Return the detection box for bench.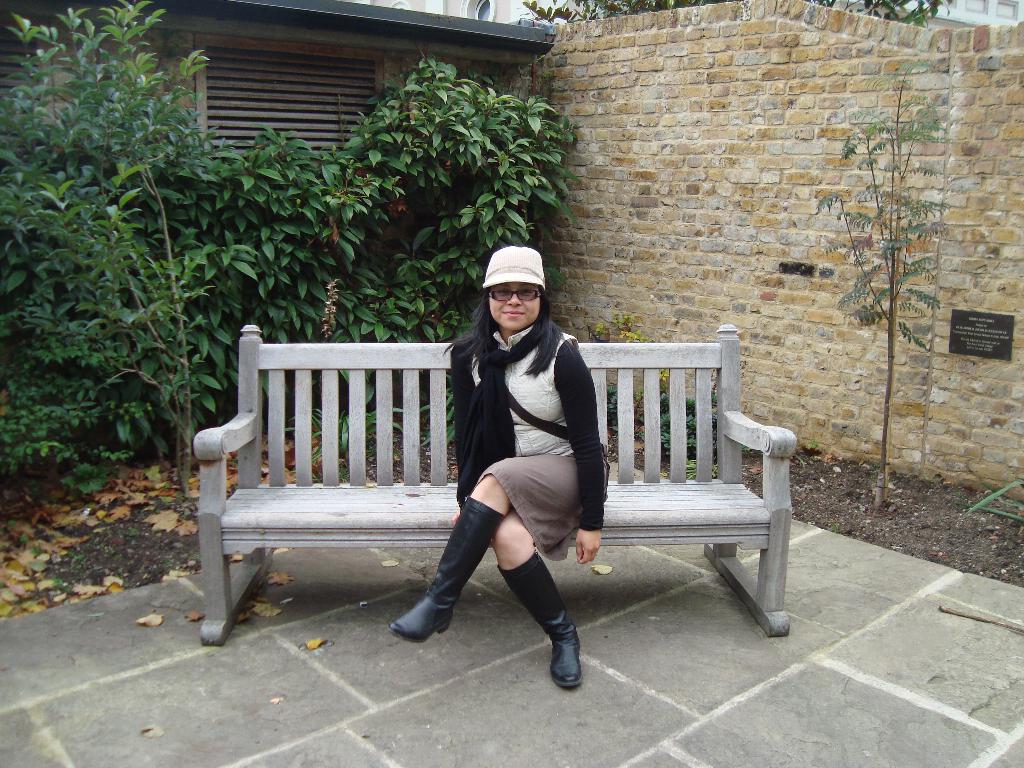
190, 323, 799, 635.
